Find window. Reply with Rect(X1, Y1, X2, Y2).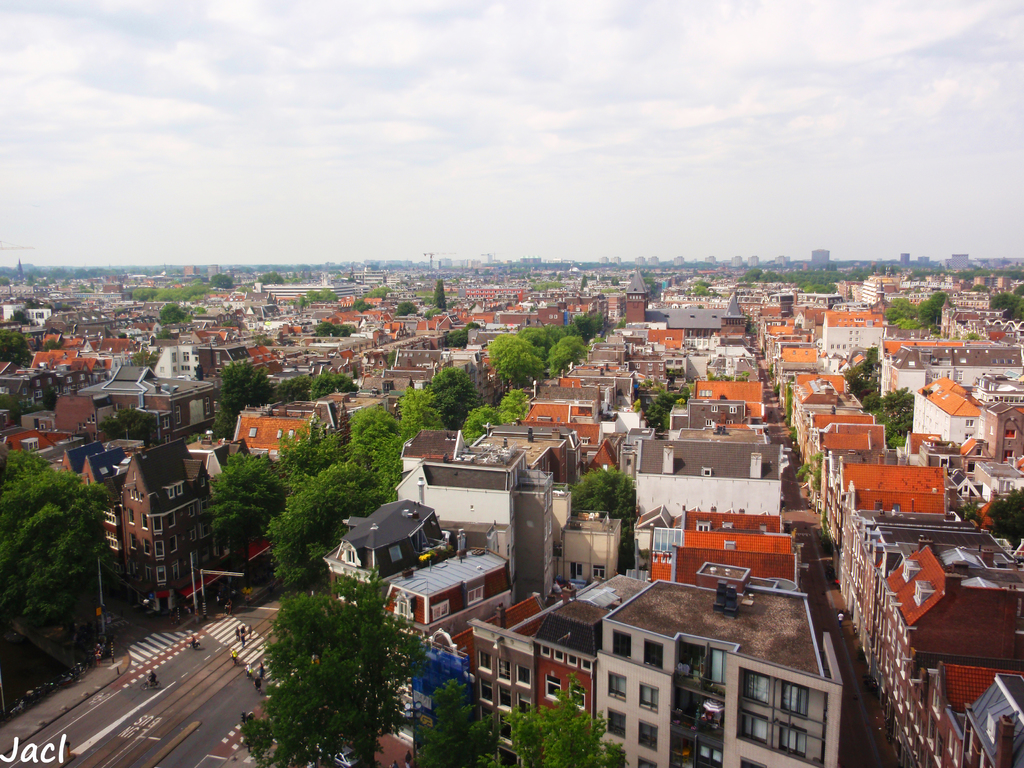
Rect(613, 630, 629, 658).
